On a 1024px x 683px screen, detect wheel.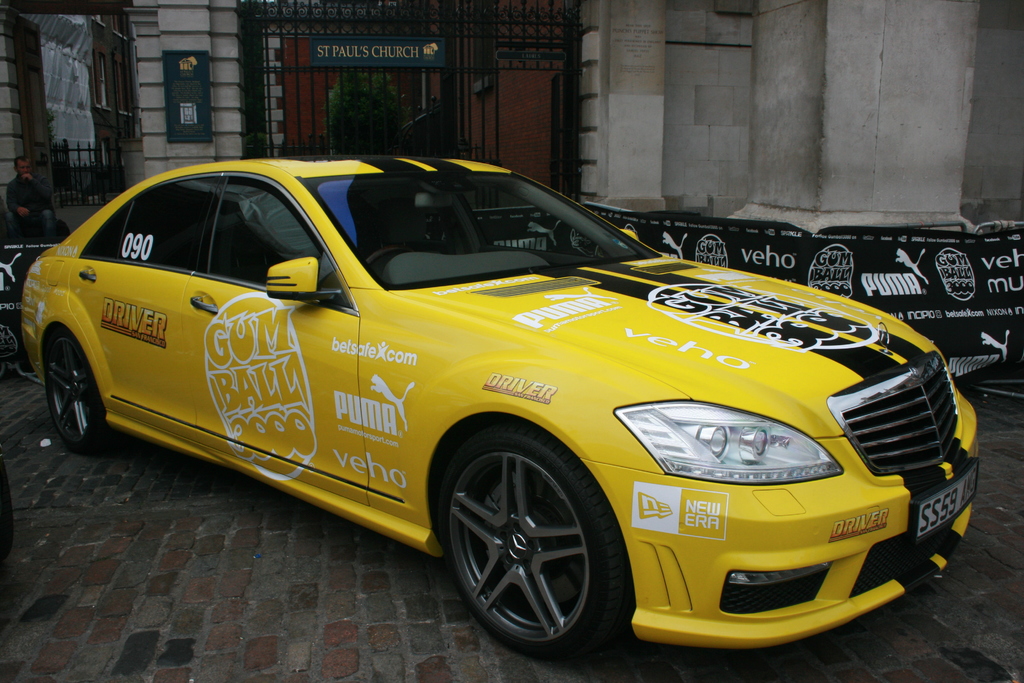
<region>364, 247, 412, 263</region>.
